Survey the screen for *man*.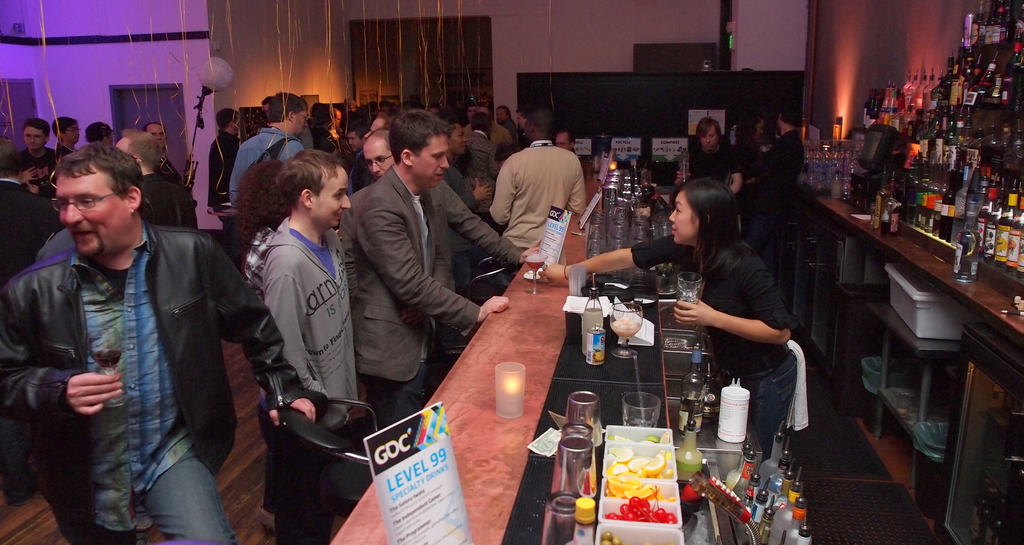
Survey found: box(53, 119, 80, 157).
